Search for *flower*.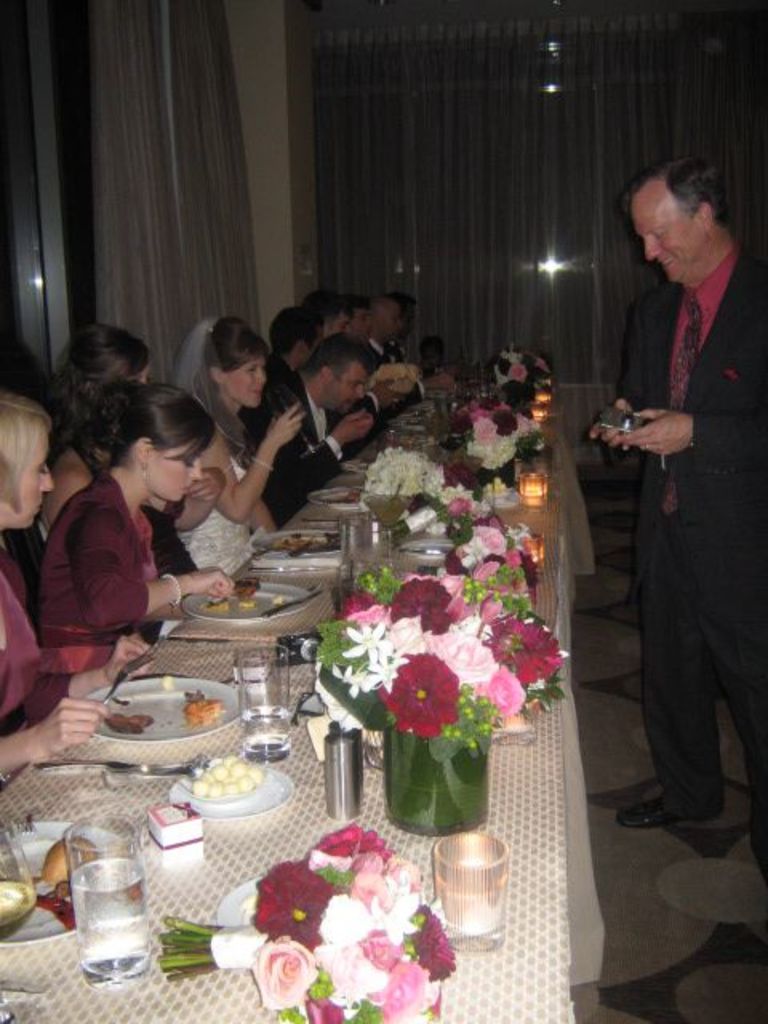
Found at [446,488,533,603].
